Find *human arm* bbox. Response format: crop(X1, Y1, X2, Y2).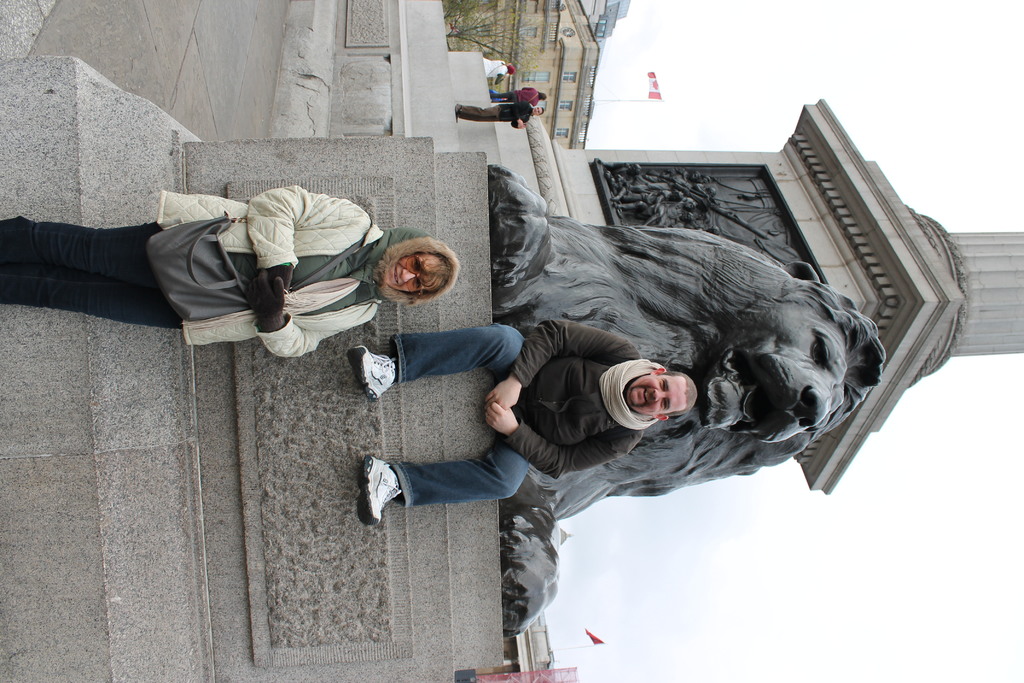
crop(241, 179, 366, 291).
